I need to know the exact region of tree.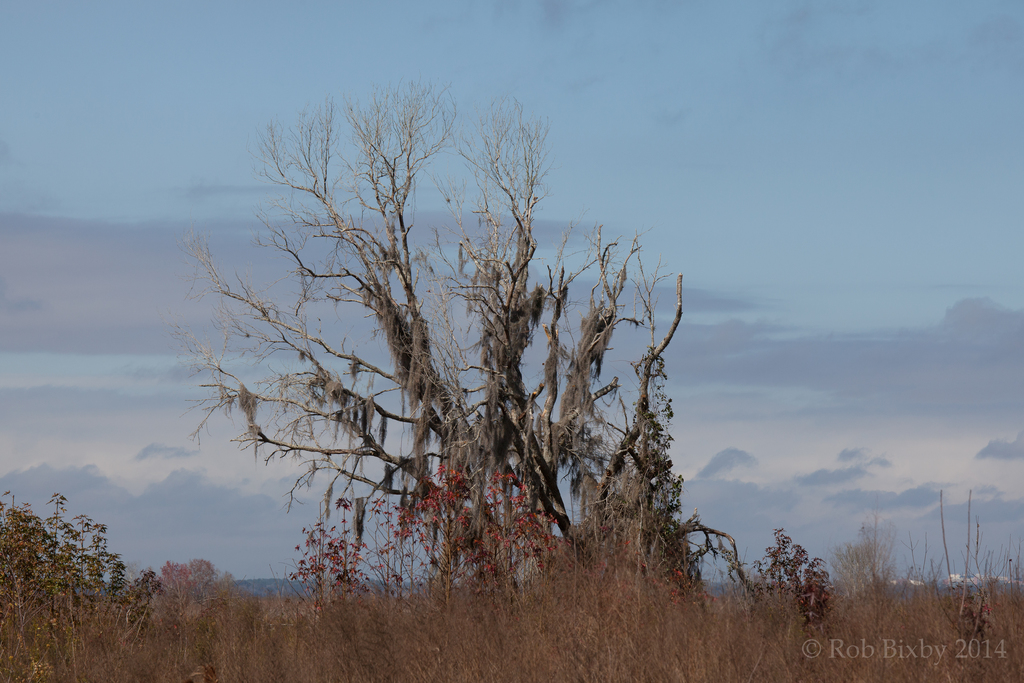
Region: <region>830, 489, 915, 644</region>.
